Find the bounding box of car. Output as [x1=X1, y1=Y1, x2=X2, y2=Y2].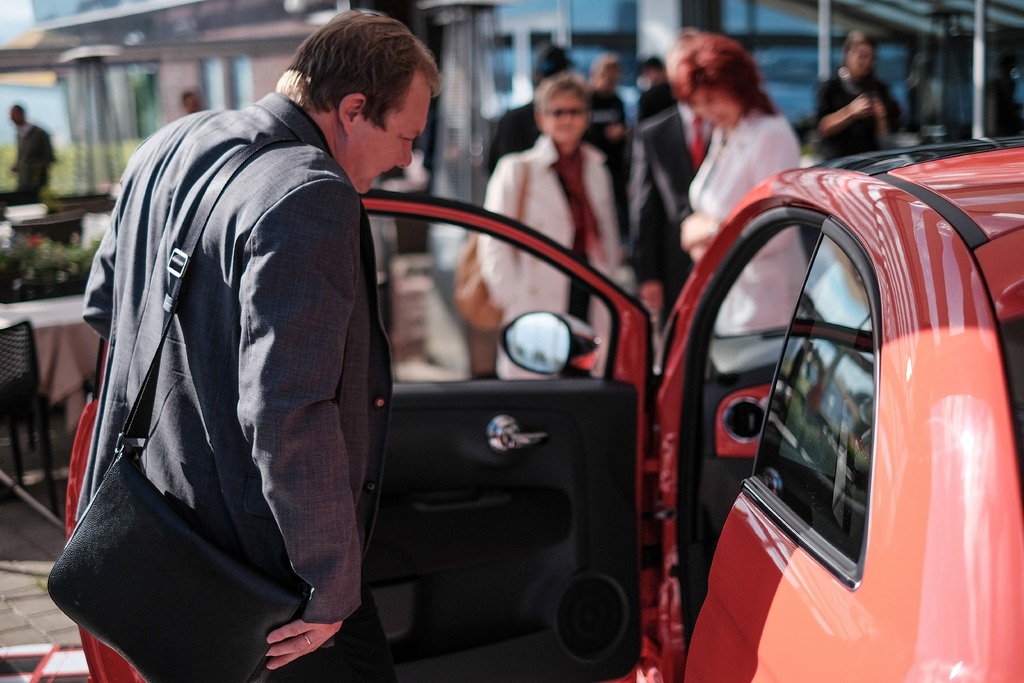
[x1=79, y1=129, x2=1023, y2=682].
